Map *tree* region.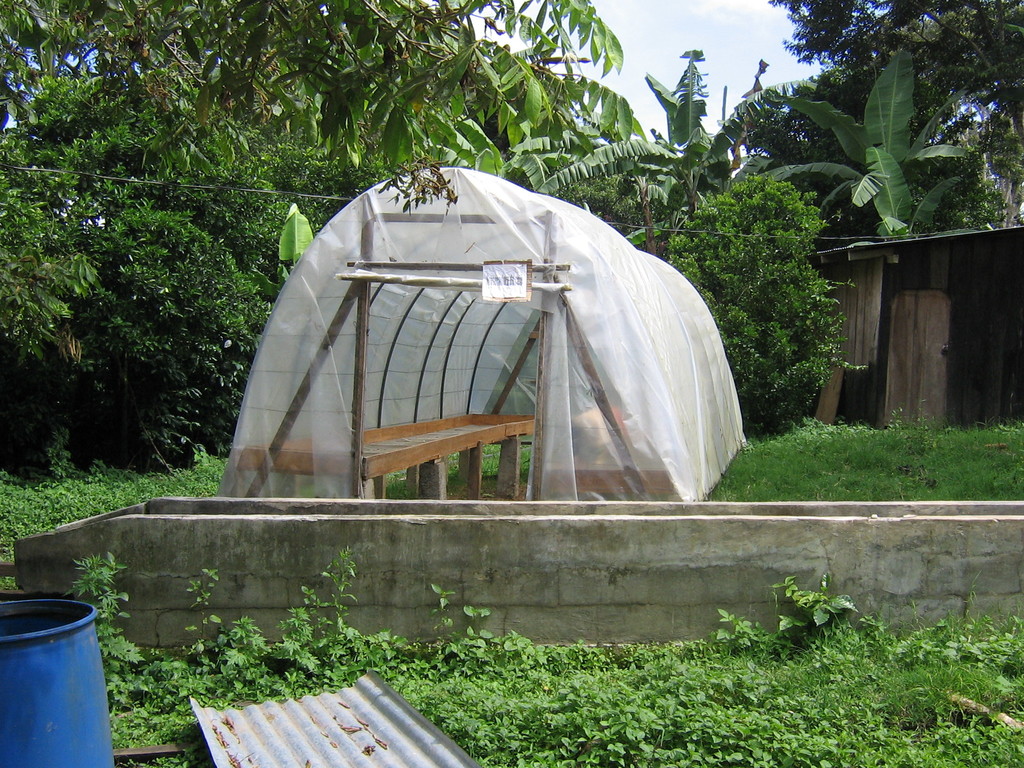
Mapped to (0, 0, 647, 183).
